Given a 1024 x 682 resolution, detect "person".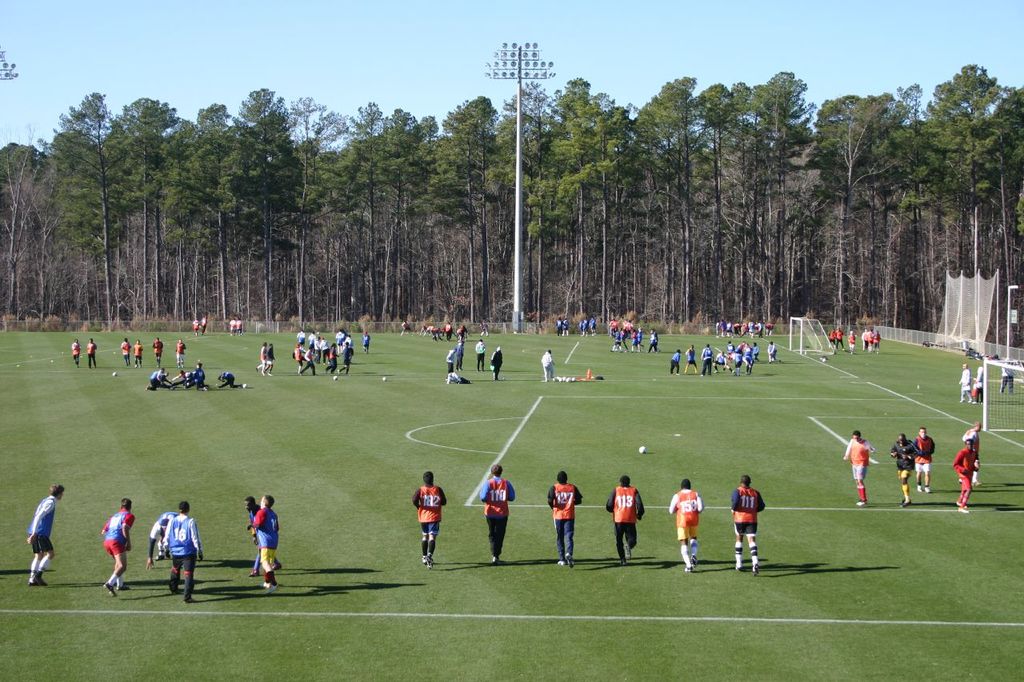
x1=546 y1=470 x2=581 y2=568.
